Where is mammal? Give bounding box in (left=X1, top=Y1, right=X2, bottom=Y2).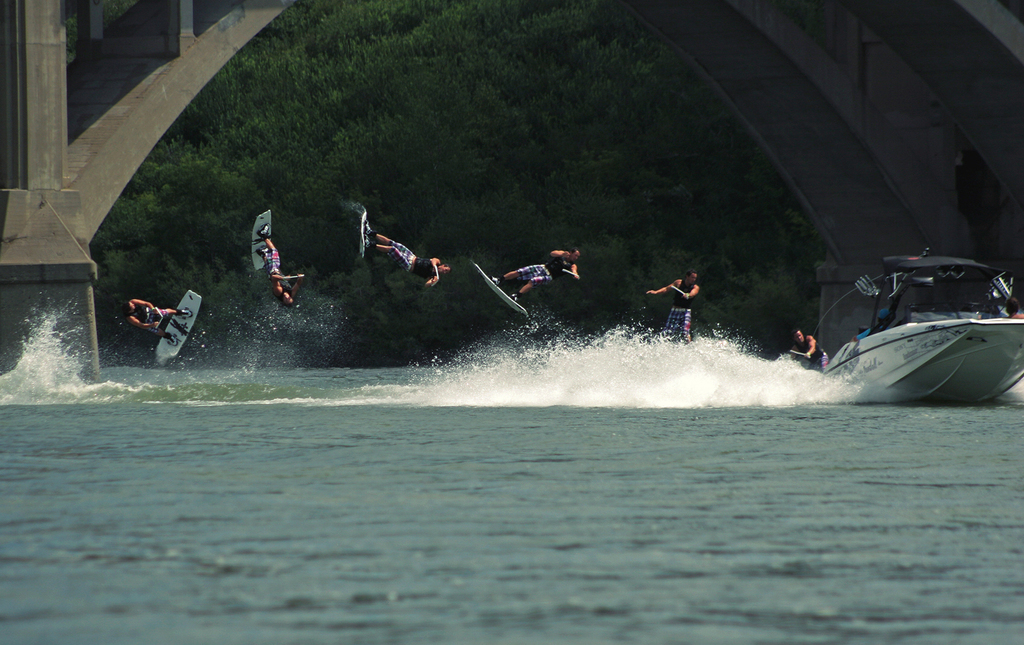
(left=366, top=230, right=450, bottom=285).
